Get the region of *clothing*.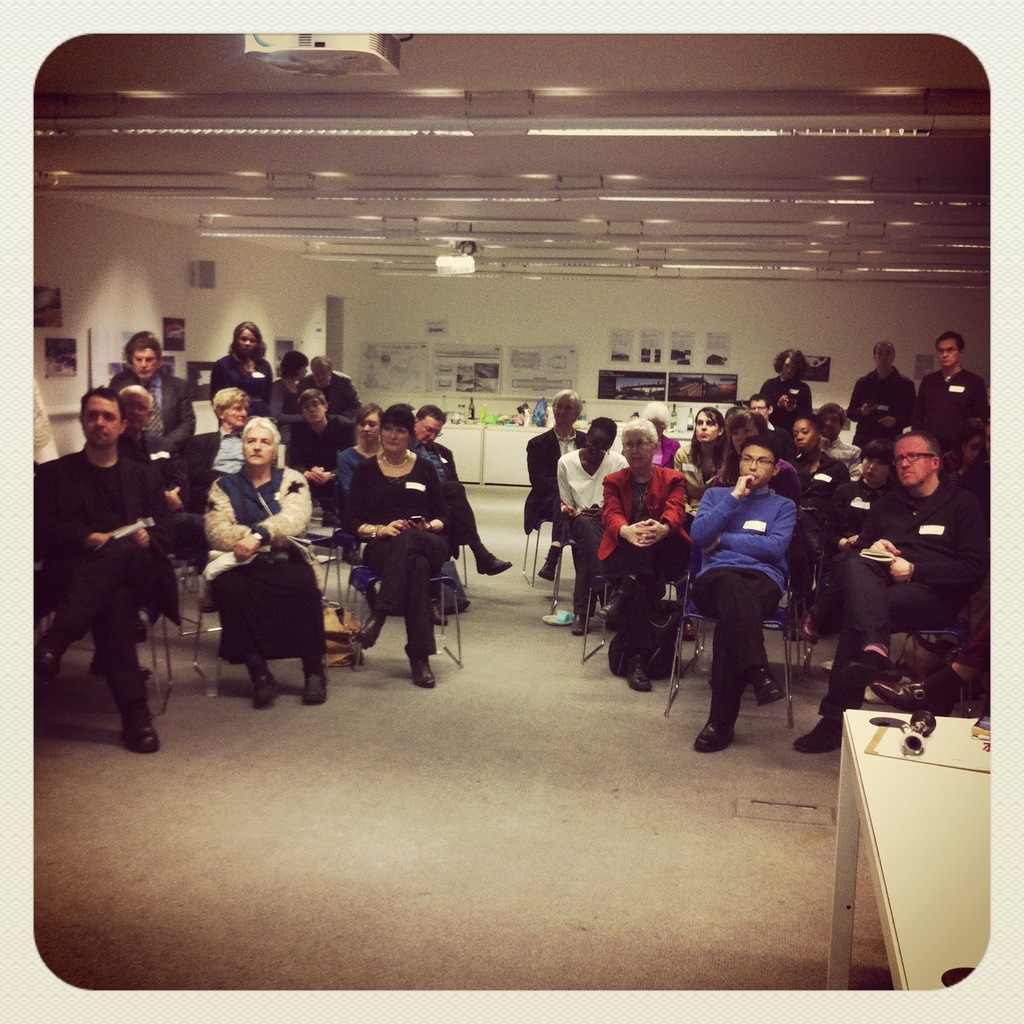
910:366:987:454.
